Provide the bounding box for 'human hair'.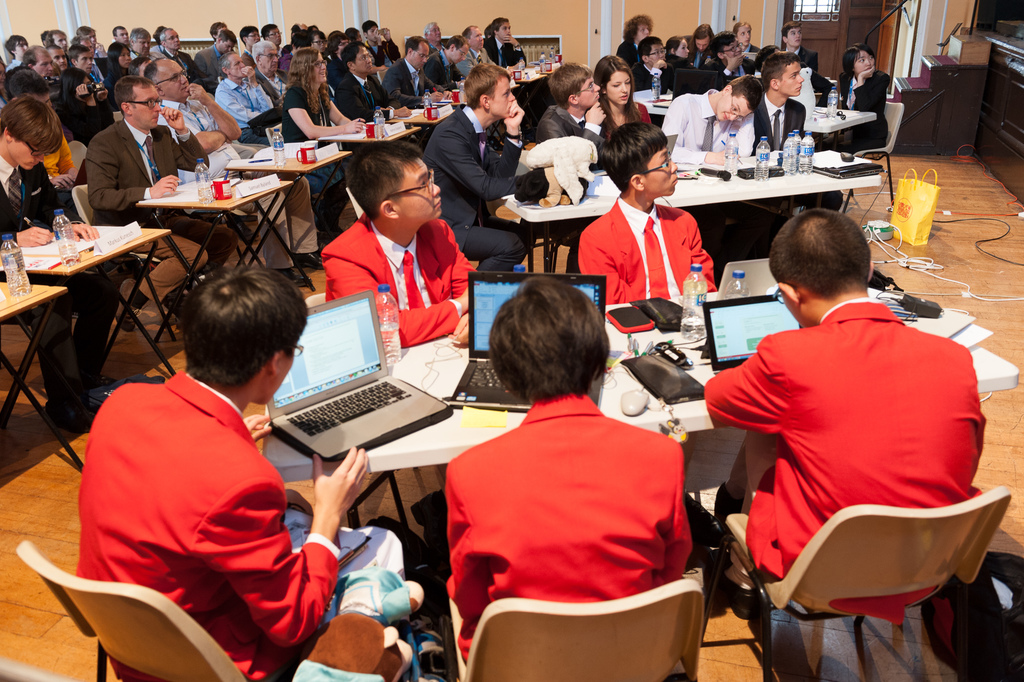
bbox=[547, 57, 600, 107].
